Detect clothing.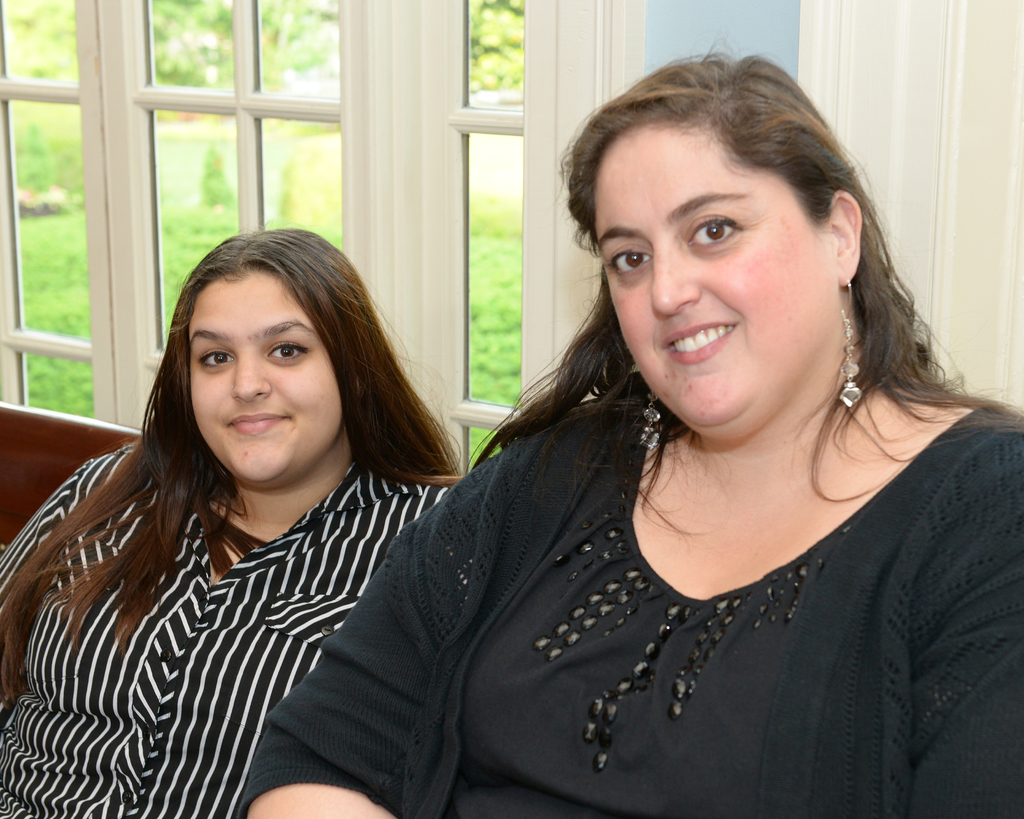
Detected at left=0, top=441, right=448, bottom=818.
